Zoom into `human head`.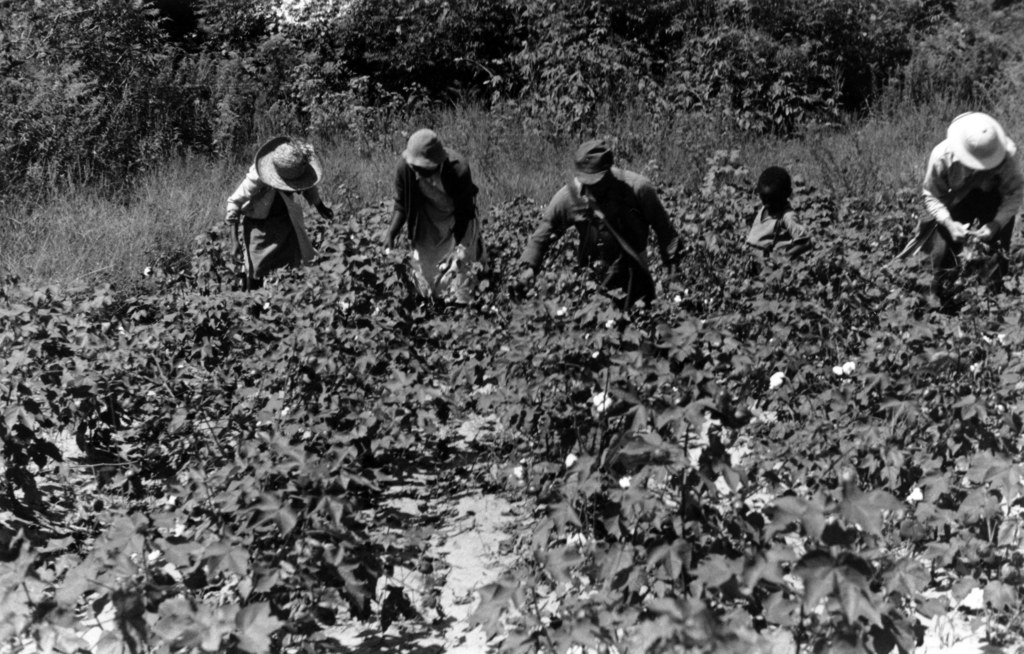
Zoom target: x1=401, y1=129, x2=440, y2=177.
